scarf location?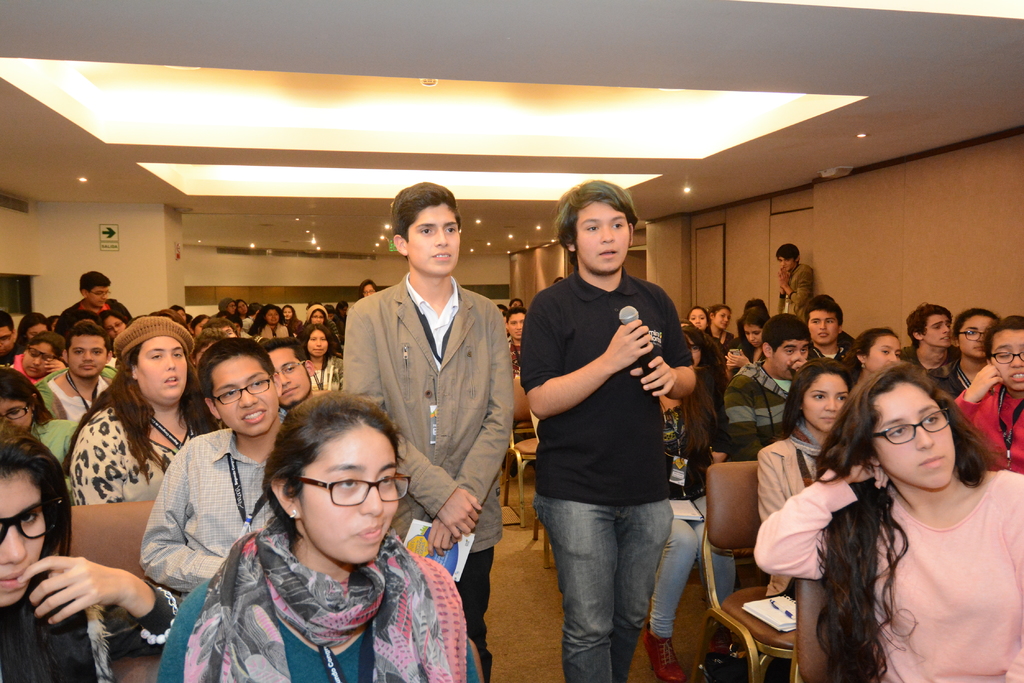
(180, 520, 451, 682)
